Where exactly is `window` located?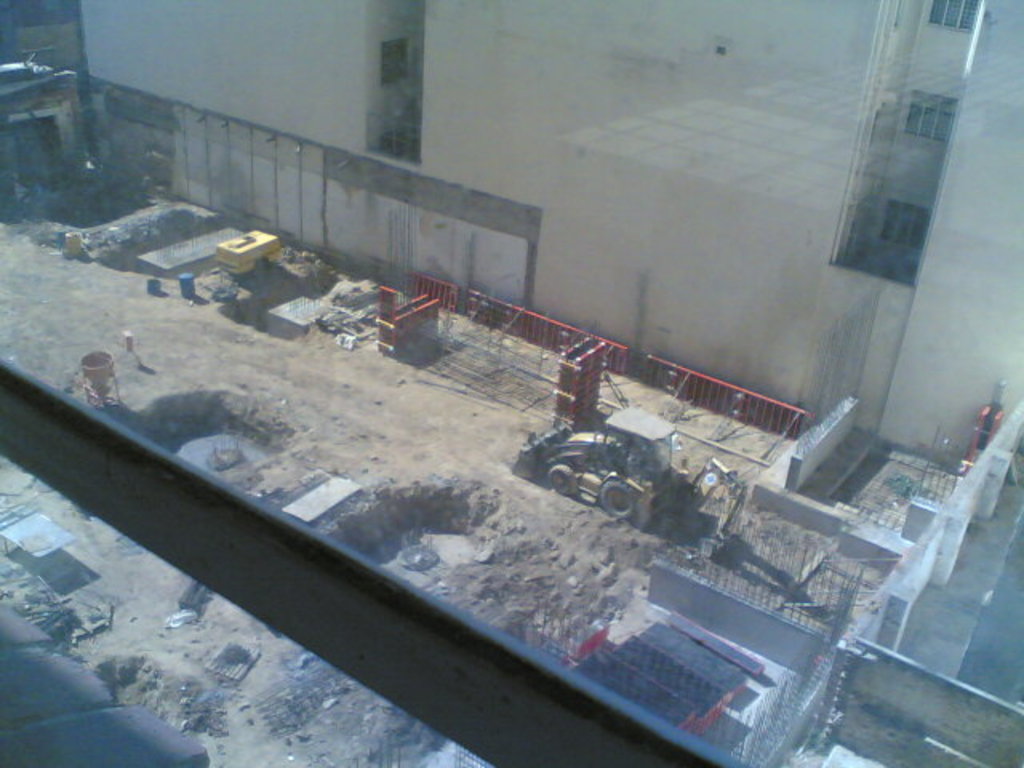
Its bounding box is crop(930, 0, 976, 32).
